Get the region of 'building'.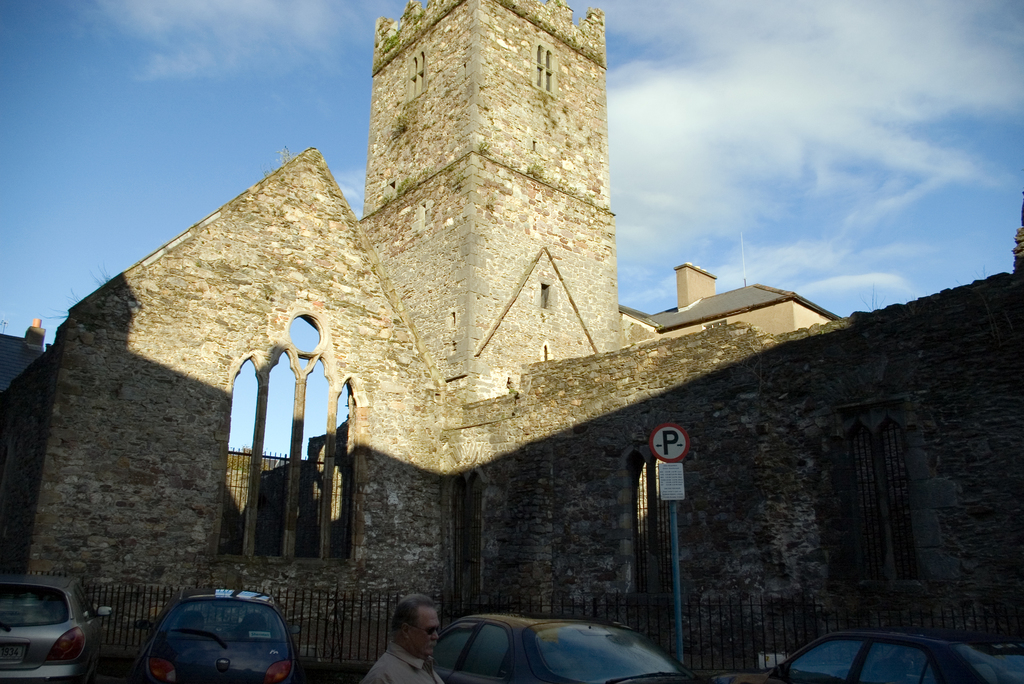
[x1=0, y1=0, x2=1023, y2=683].
